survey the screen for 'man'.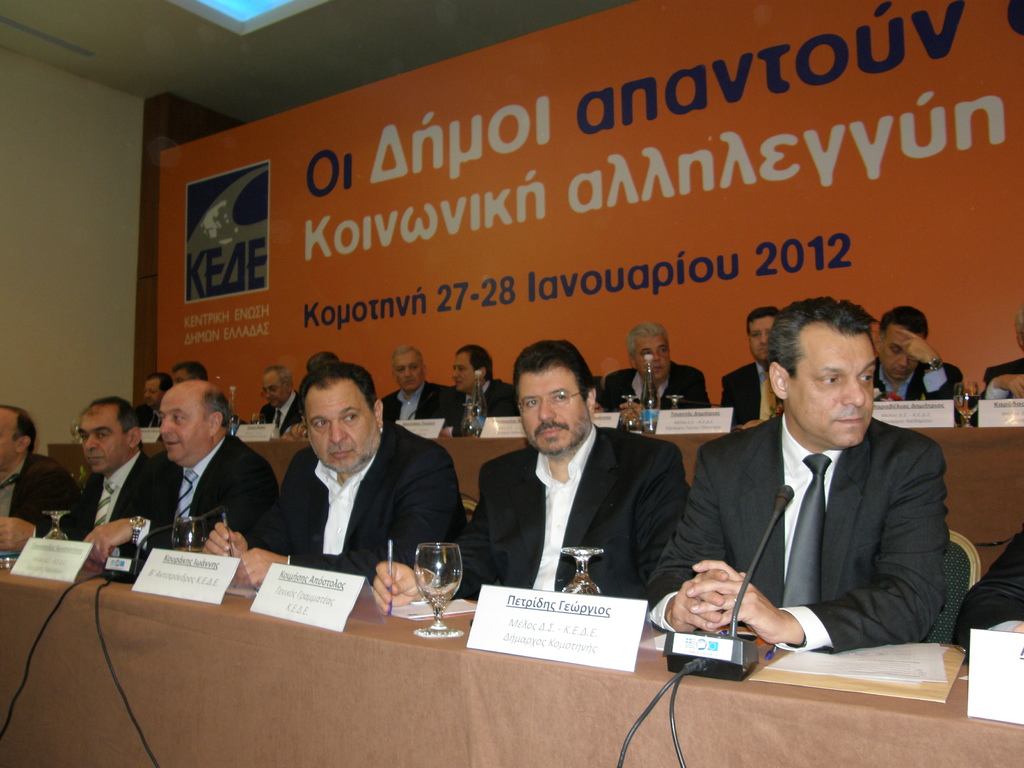
Survey found: BBox(0, 404, 80, 521).
